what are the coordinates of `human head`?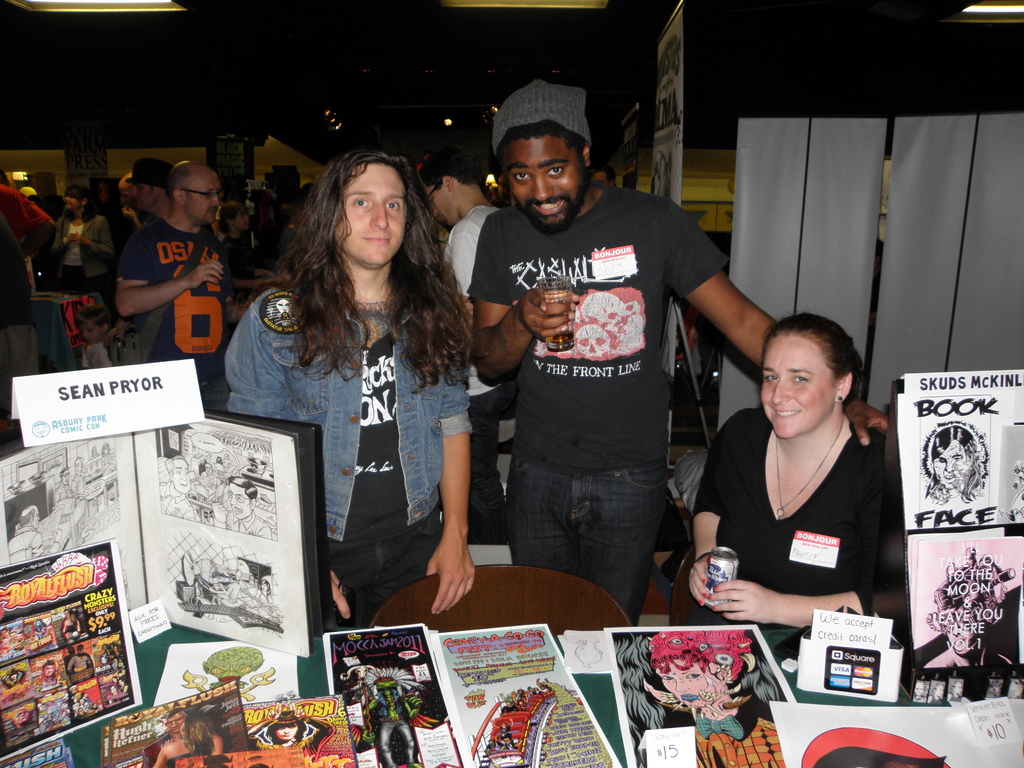
box=[65, 185, 86, 213].
